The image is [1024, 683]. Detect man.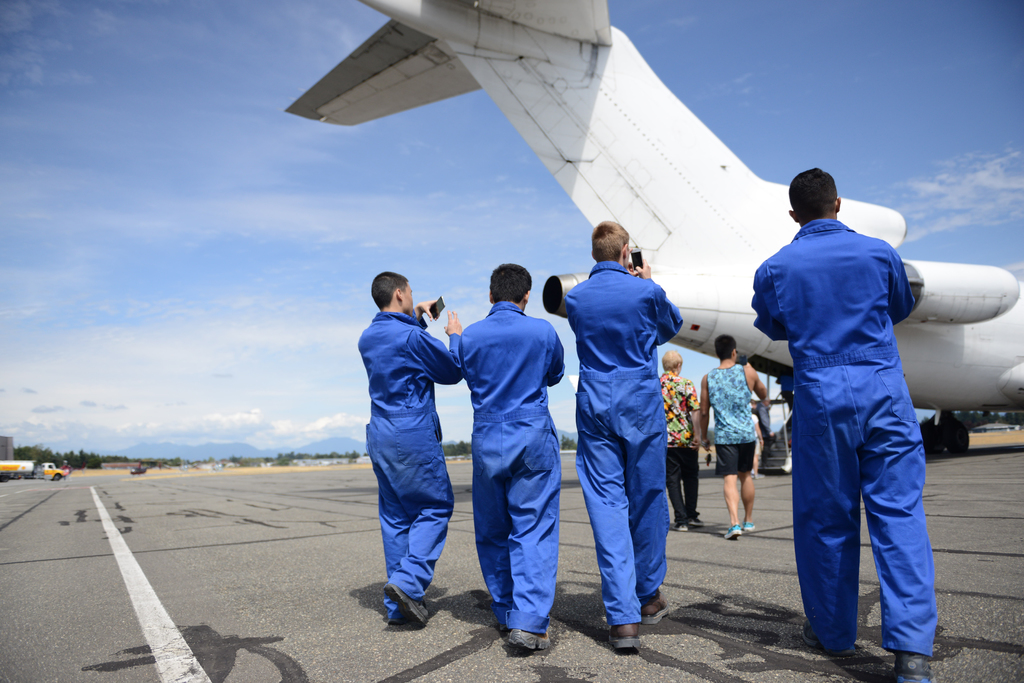
Detection: 660 350 698 534.
